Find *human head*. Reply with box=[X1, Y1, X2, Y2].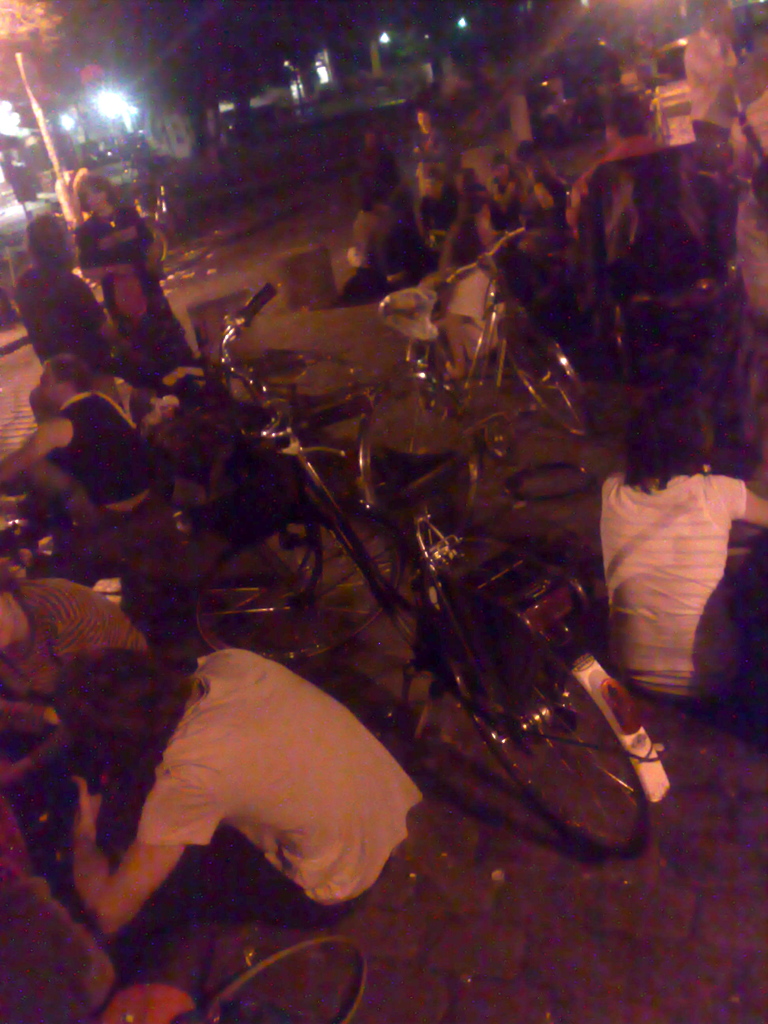
box=[74, 170, 114, 209].
